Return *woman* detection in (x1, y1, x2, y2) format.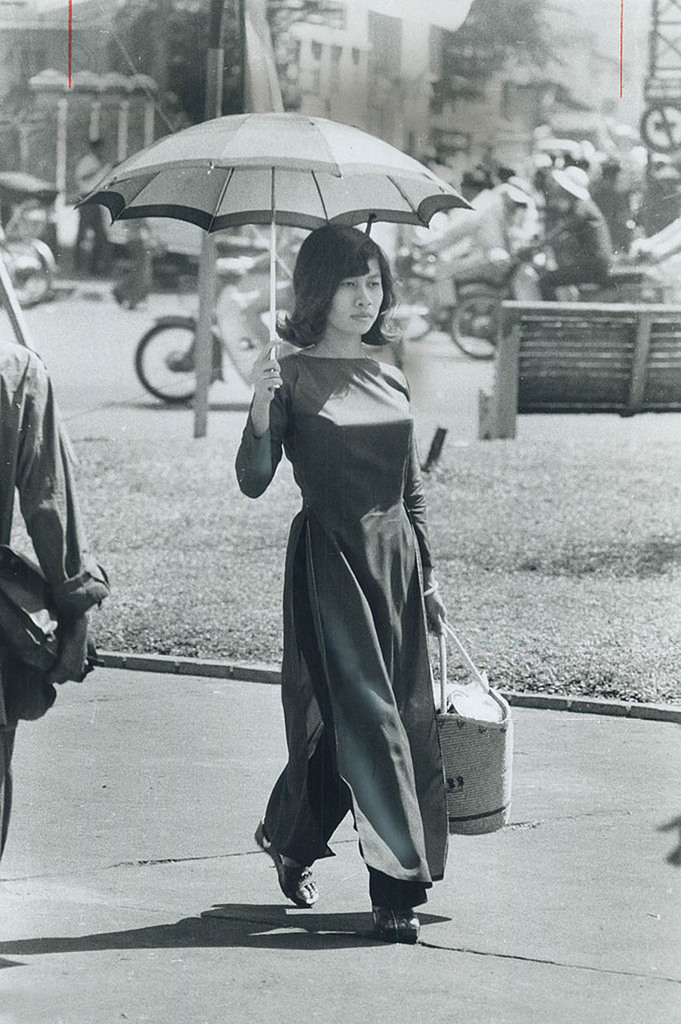
(207, 186, 472, 948).
